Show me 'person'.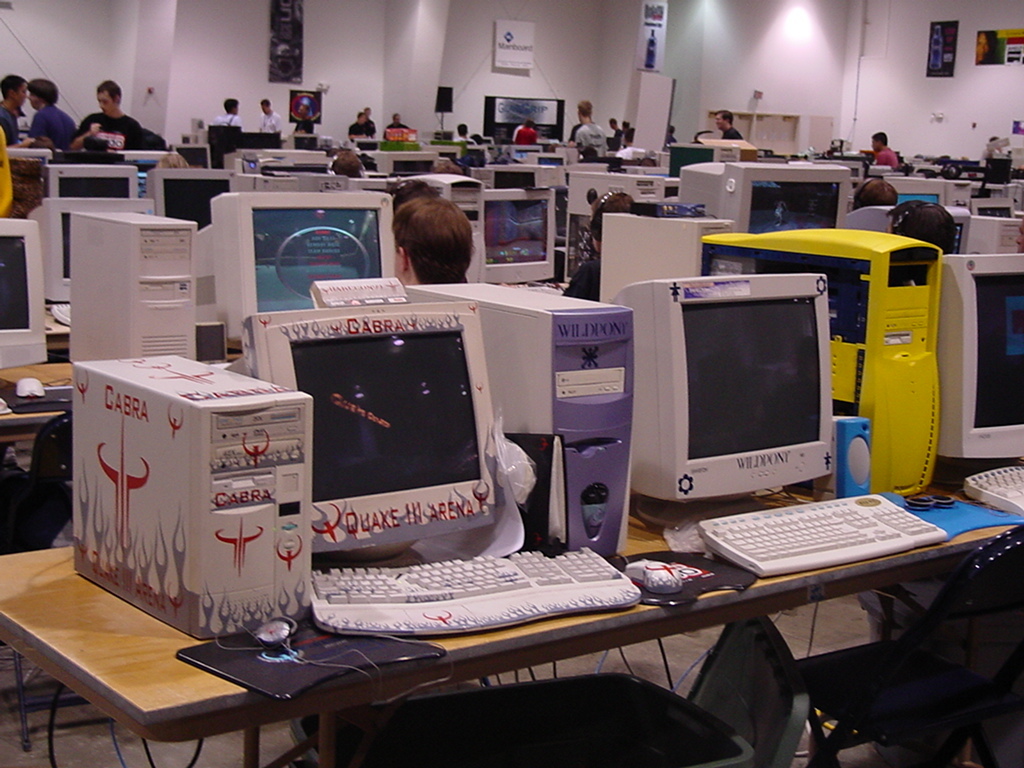
'person' is here: bbox=[568, 194, 650, 313].
